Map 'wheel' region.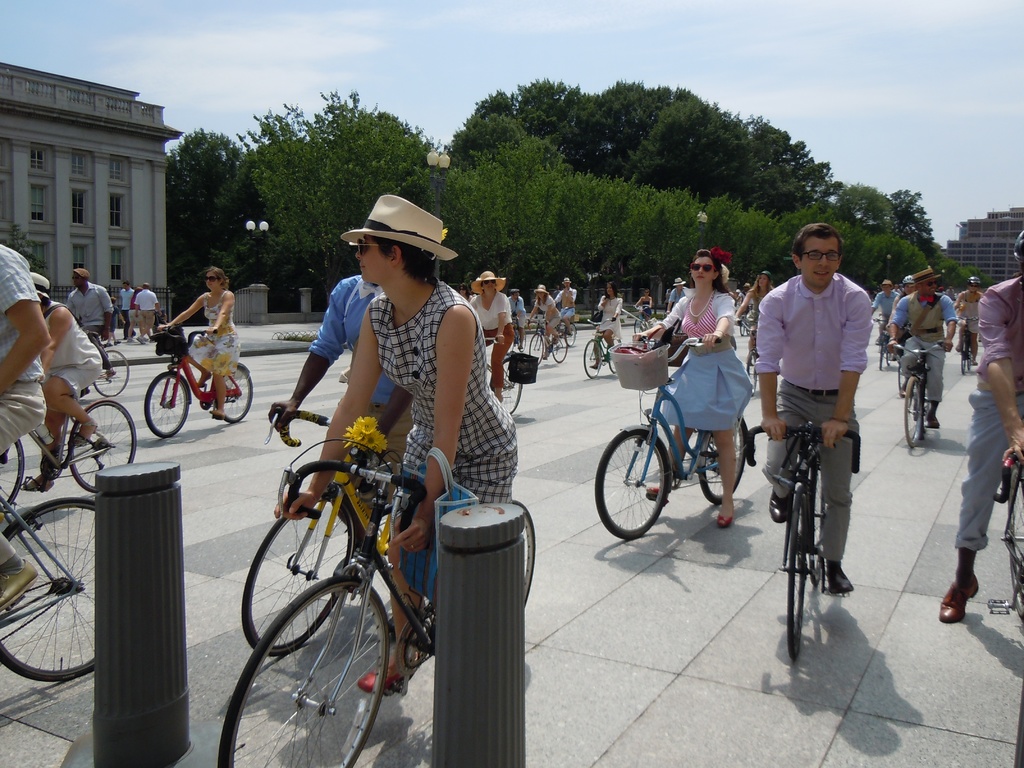
Mapped to bbox=[804, 471, 827, 588].
